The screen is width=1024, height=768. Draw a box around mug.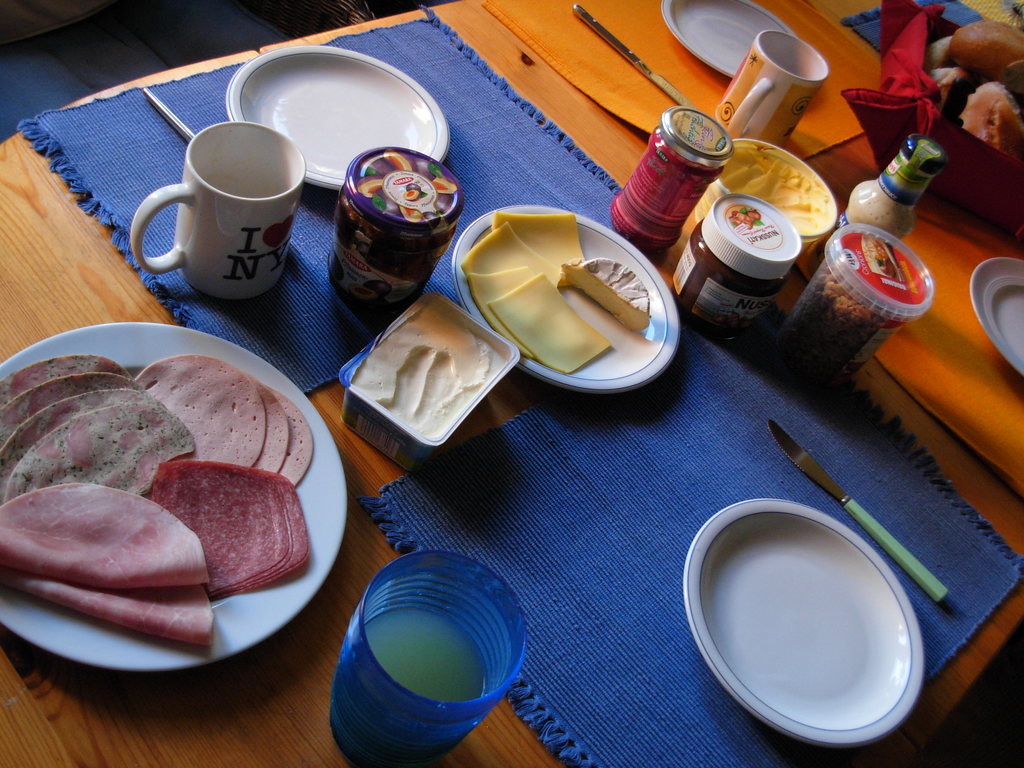
pyautogui.locateOnScreen(711, 31, 829, 149).
